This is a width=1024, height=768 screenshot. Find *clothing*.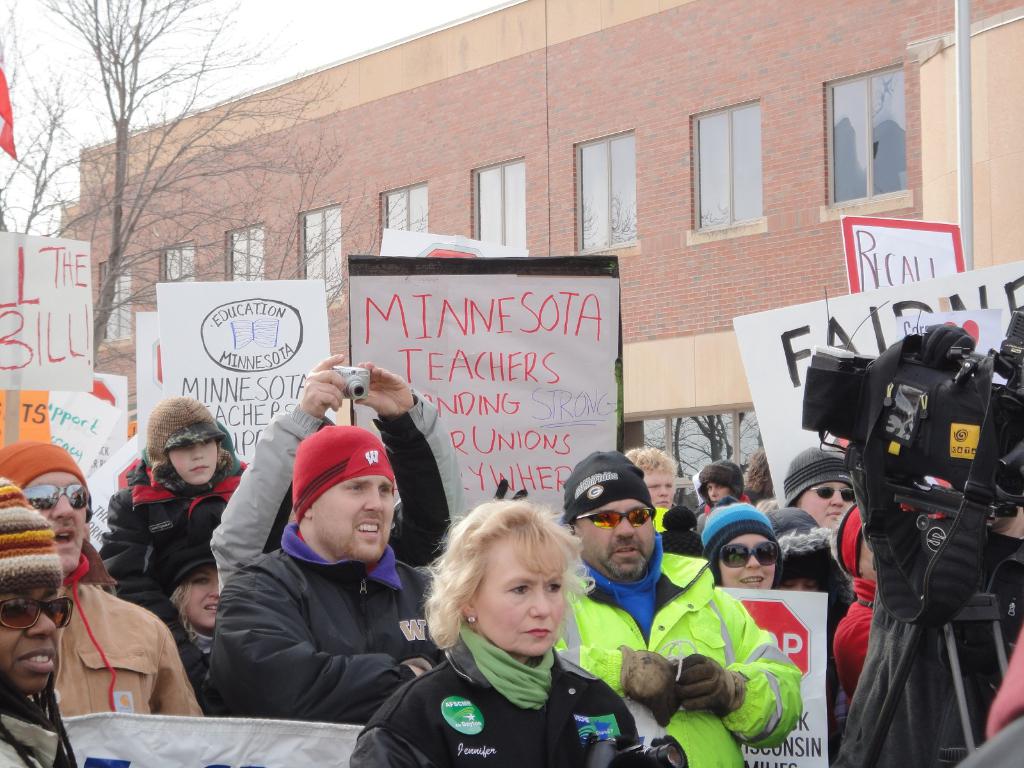
Bounding box: {"left": 202, "top": 520, "right": 445, "bottom": 719}.
